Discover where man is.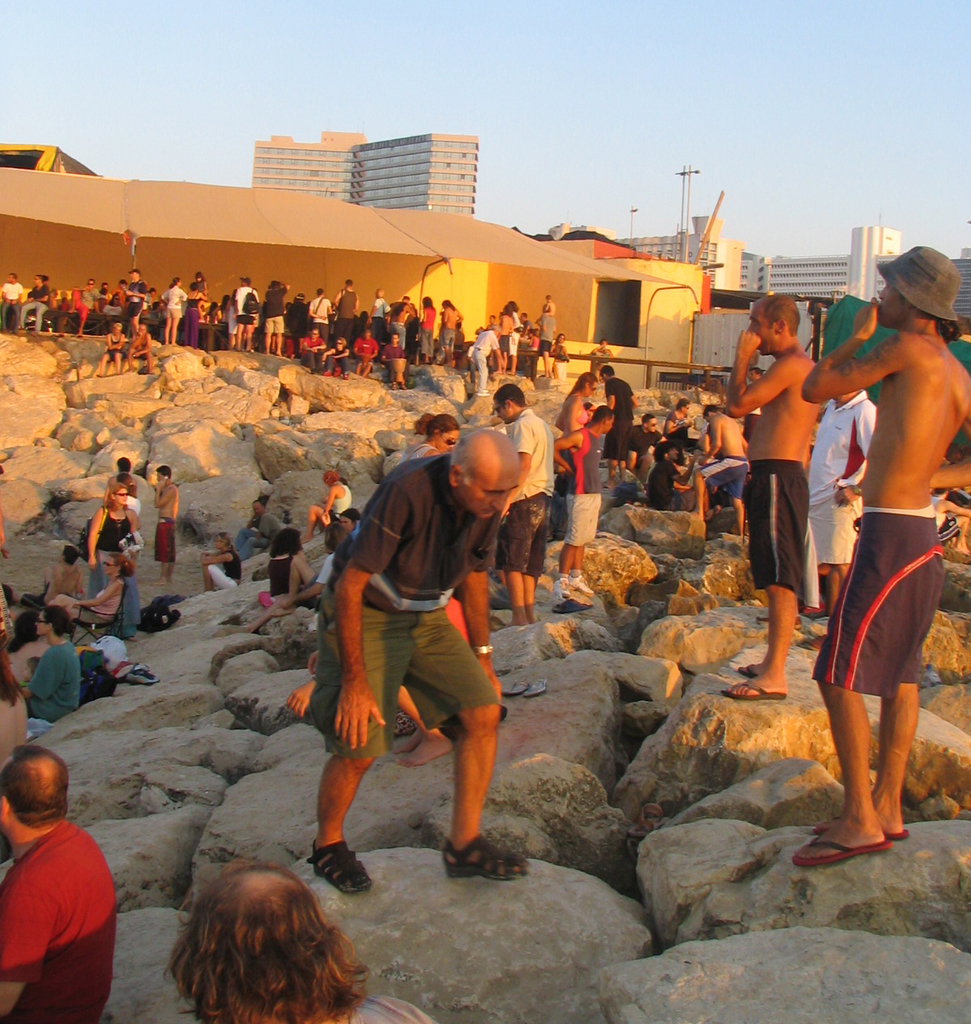
Discovered at <box>495,385,561,627</box>.
